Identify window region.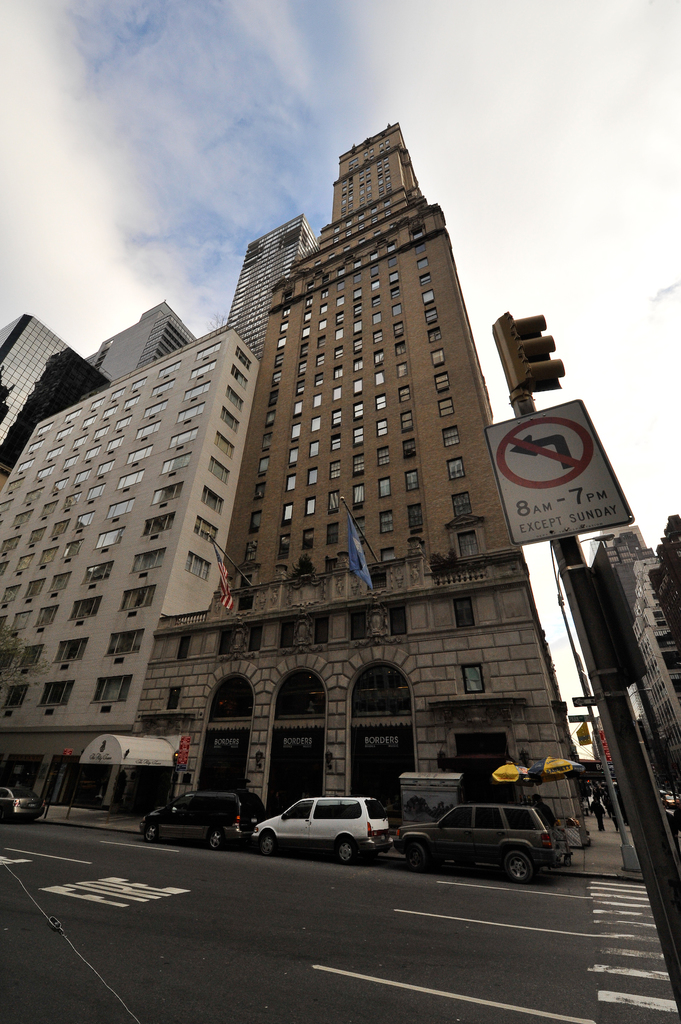
Region: 253, 479, 267, 502.
